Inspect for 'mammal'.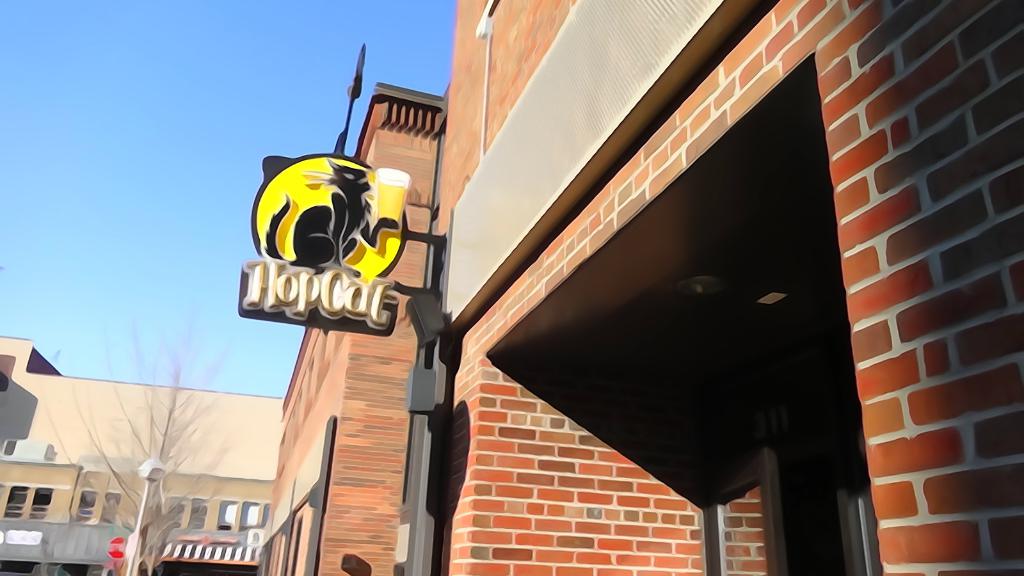
Inspection: {"x1": 268, "y1": 151, "x2": 398, "y2": 280}.
